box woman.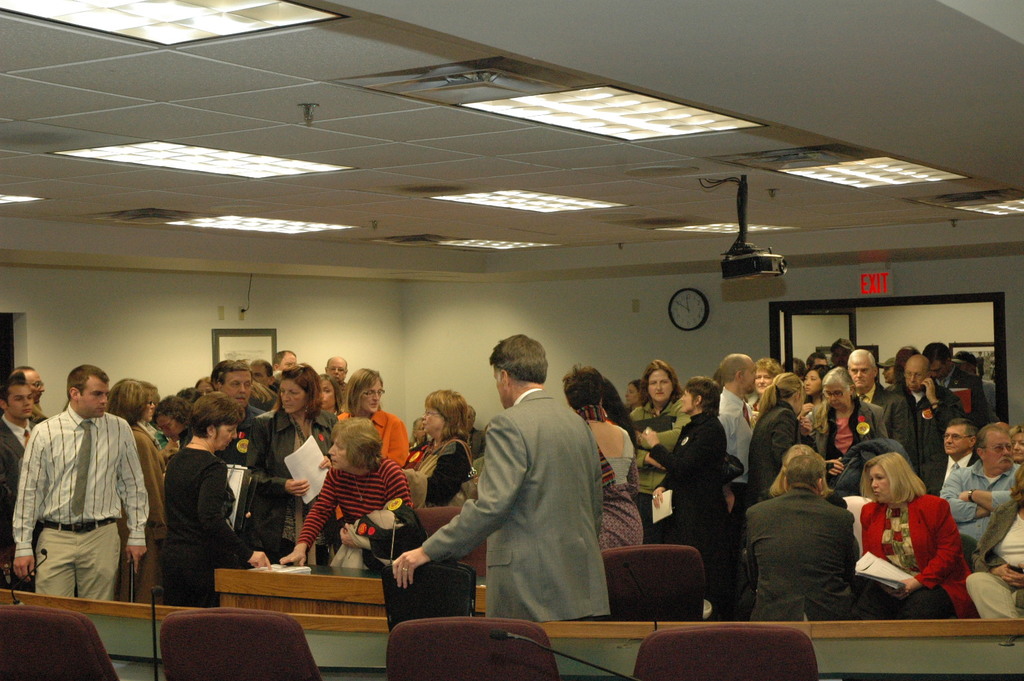
[left=108, top=377, right=167, bottom=608].
